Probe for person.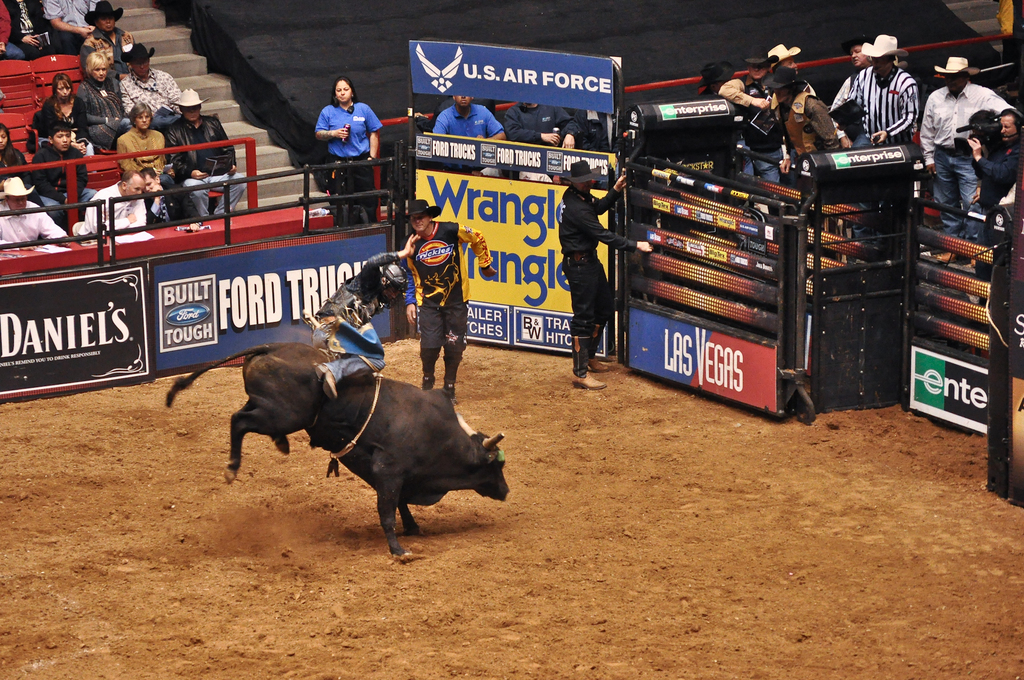
Probe result: 74:47:127:160.
